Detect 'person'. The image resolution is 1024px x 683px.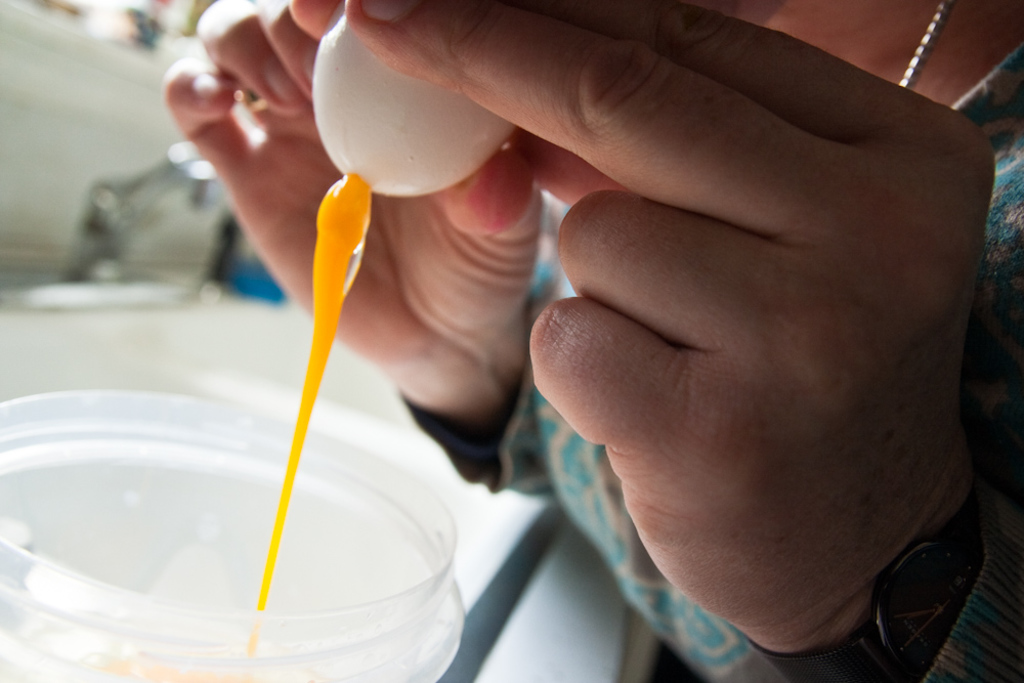
<bbox>160, 0, 1023, 682</bbox>.
